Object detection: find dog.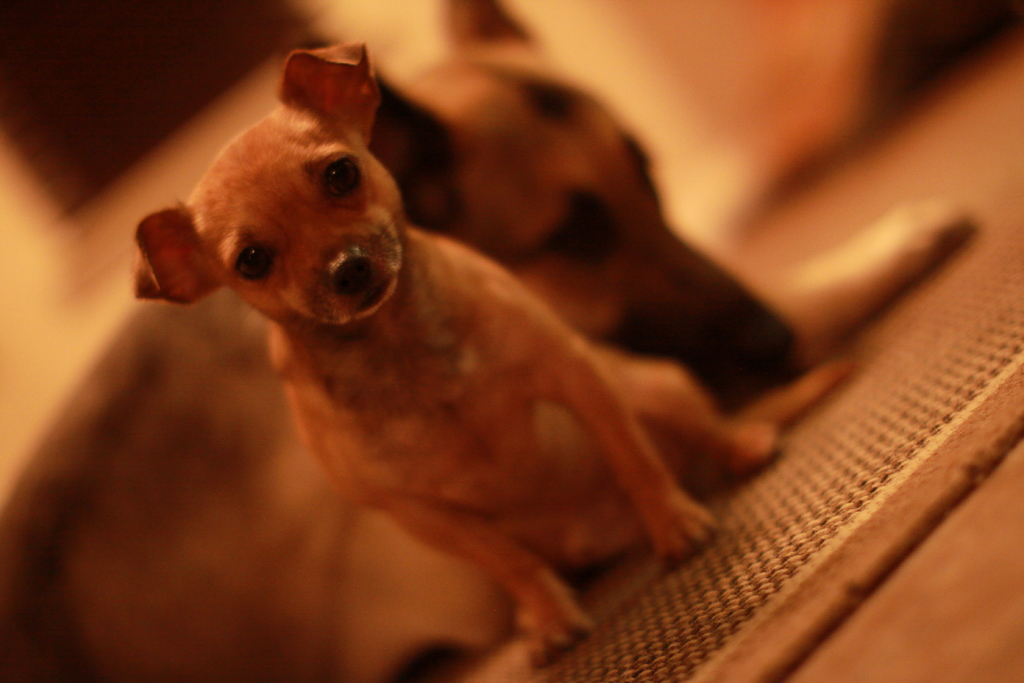
l=130, t=40, r=779, b=672.
